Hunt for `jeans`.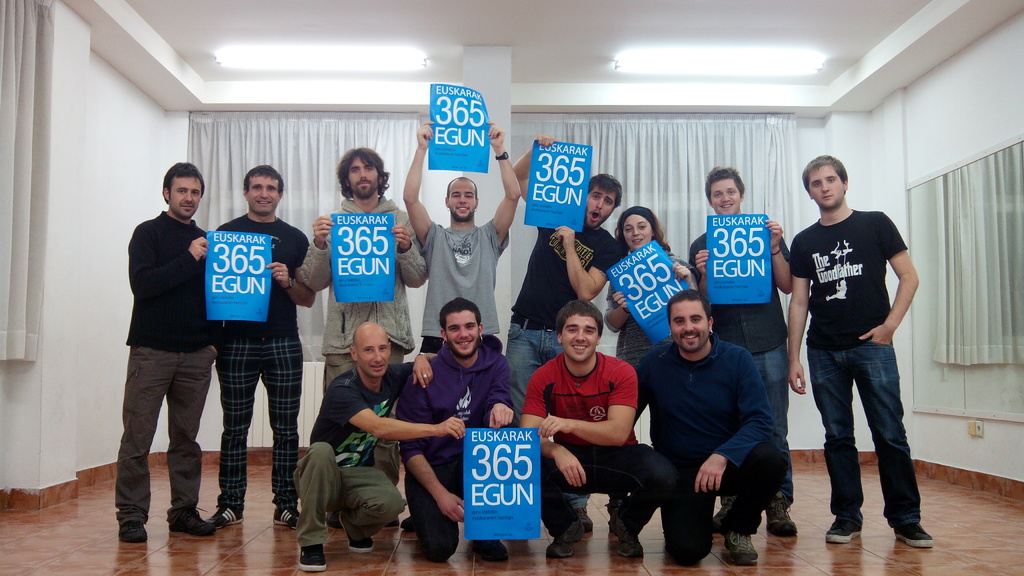
Hunted down at detection(508, 312, 594, 511).
